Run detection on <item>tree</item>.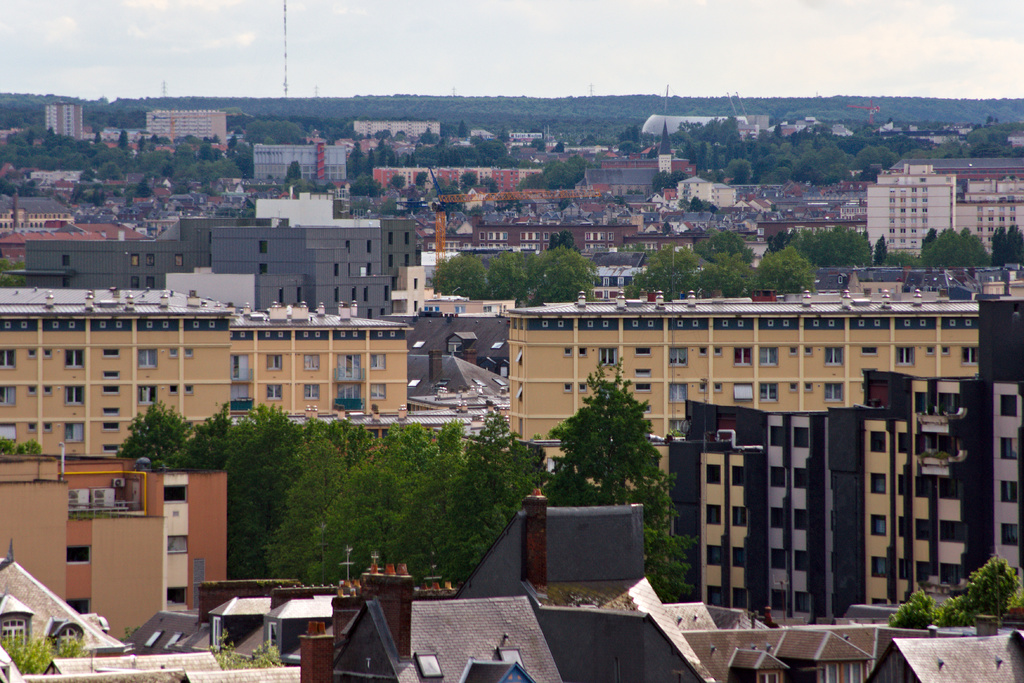
Result: {"x1": 2, "y1": 437, "x2": 42, "y2": 453}.
